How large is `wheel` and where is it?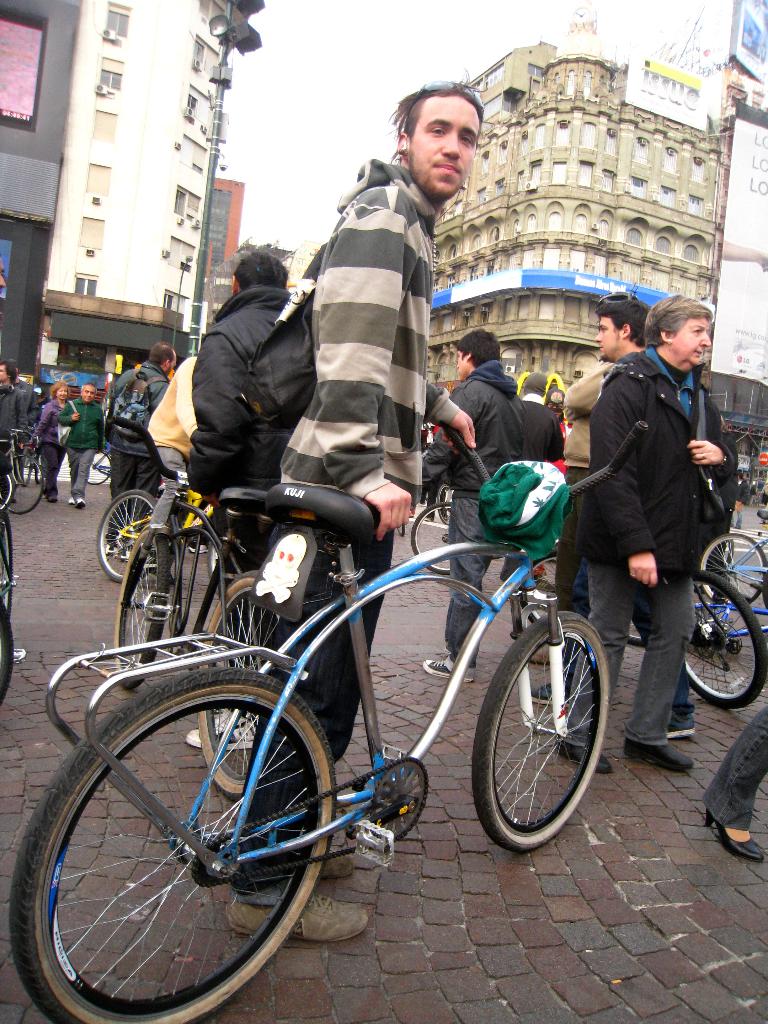
Bounding box: {"left": 763, "top": 572, "right": 767, "bottom": 607}.
